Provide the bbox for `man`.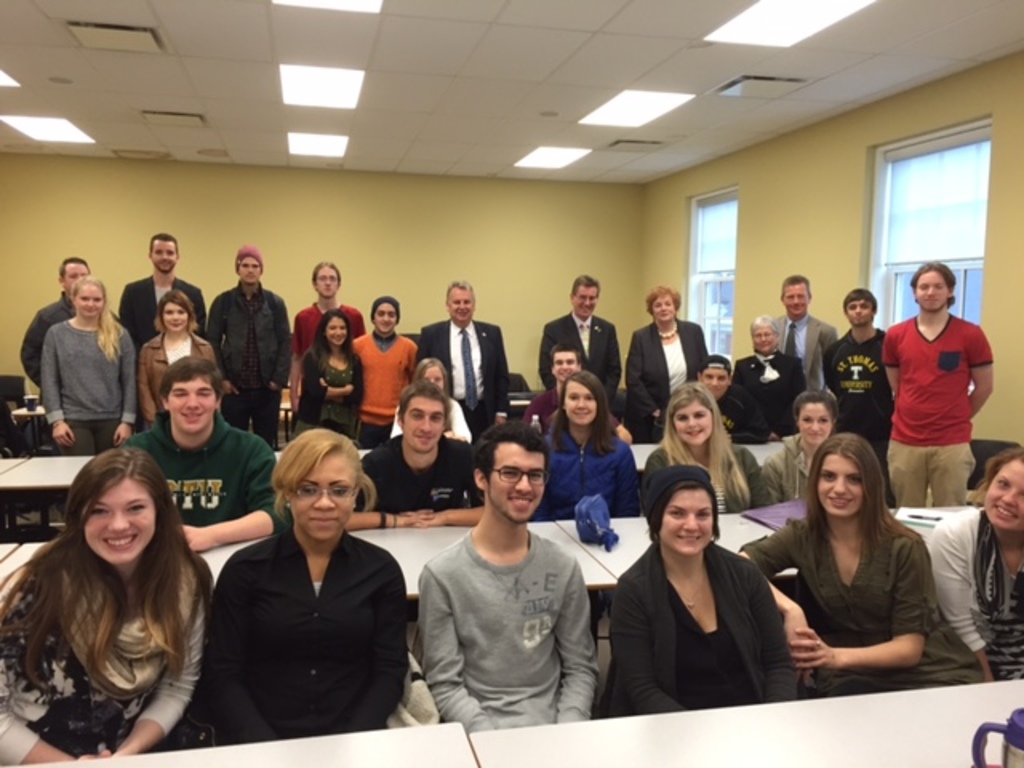
<bbox>414, 280, 510, 434</bbox>.
